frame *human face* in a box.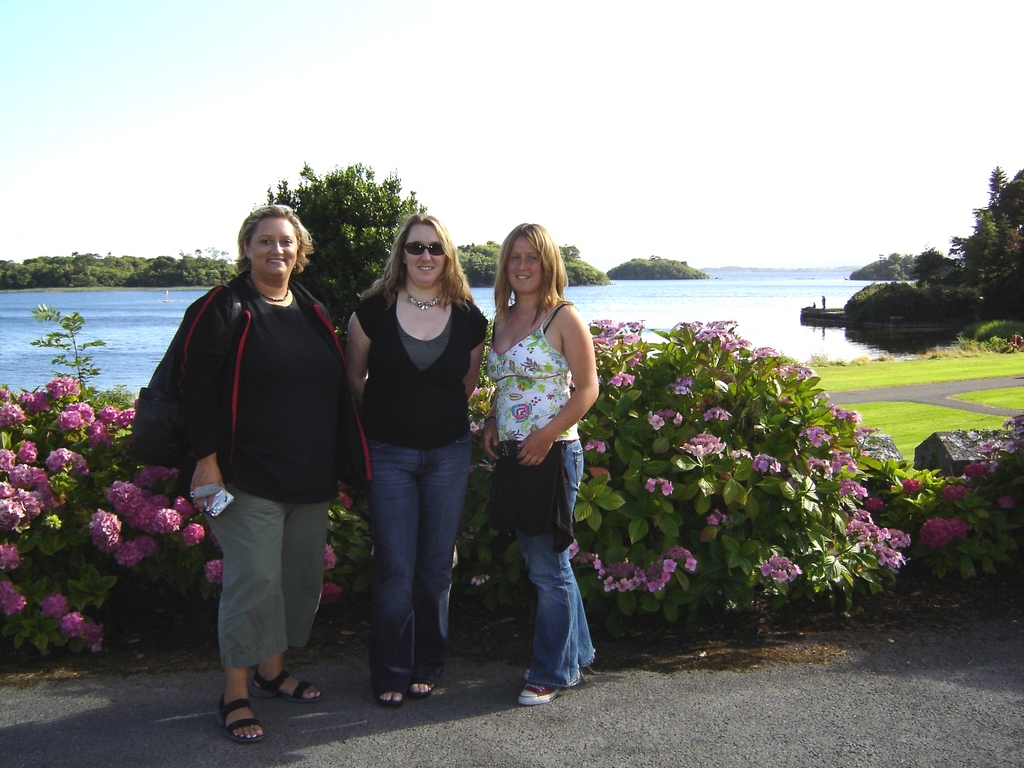
249 214 299 278.
